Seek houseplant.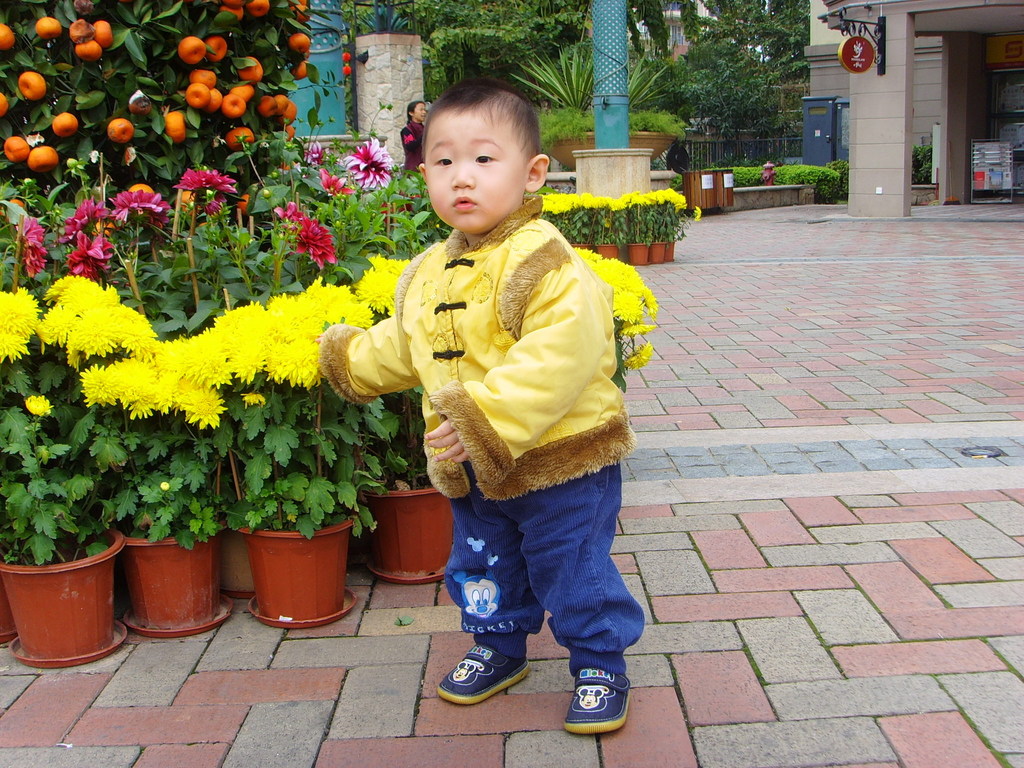
[540, 190, 700, 262].
